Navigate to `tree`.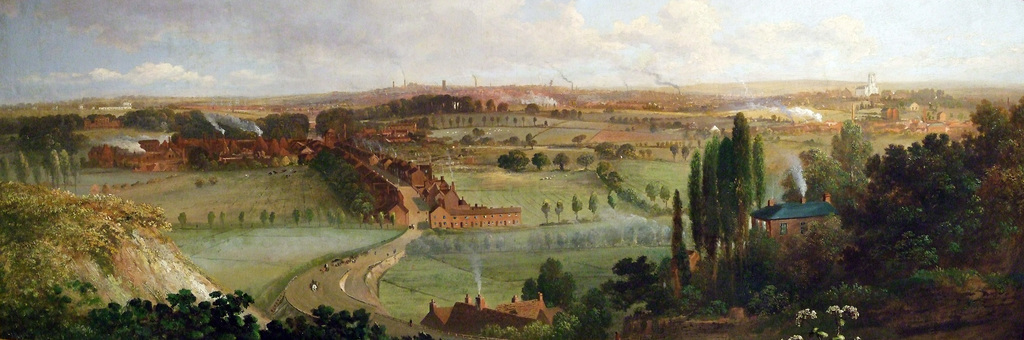
Navigation target: 990,96,1023,238.
